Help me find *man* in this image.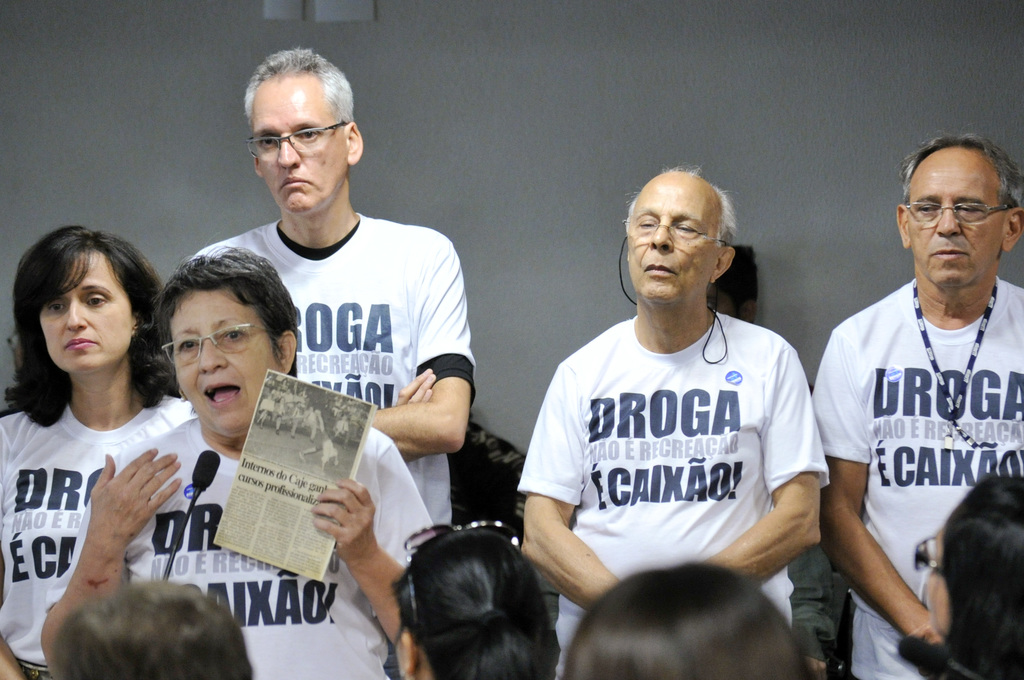
Found it: left=517, top=161, right=822, bottom=679.
